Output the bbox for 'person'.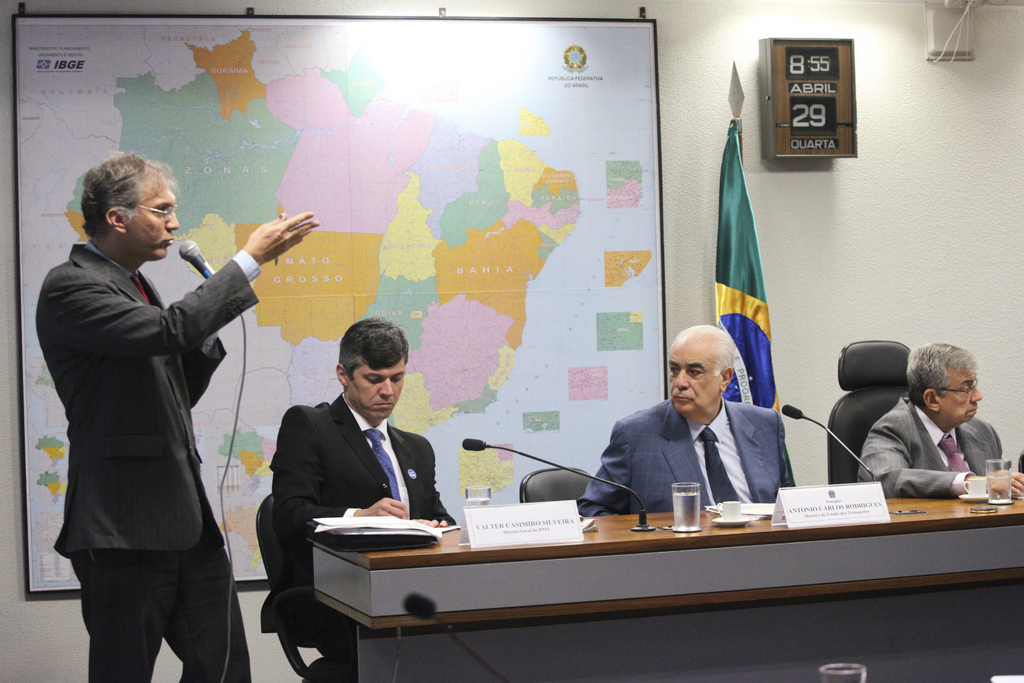
(35, 152, 320, 682).
